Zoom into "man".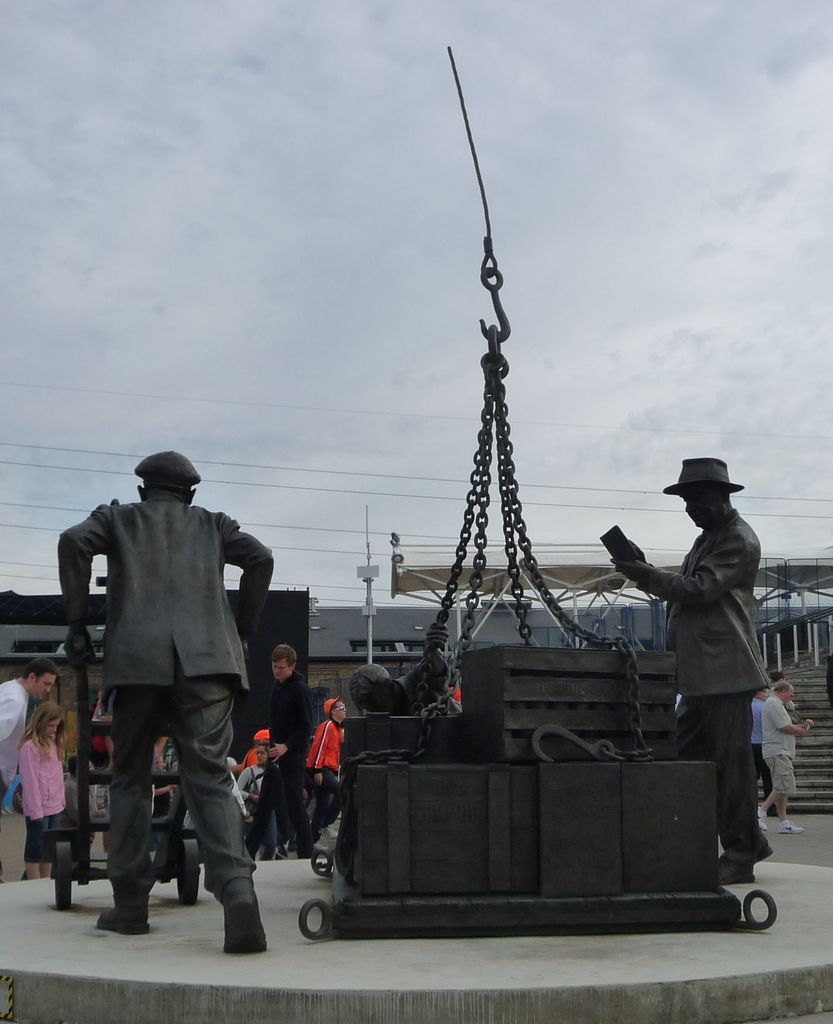
Zoom target: rect(749, 678, 814, 835).
